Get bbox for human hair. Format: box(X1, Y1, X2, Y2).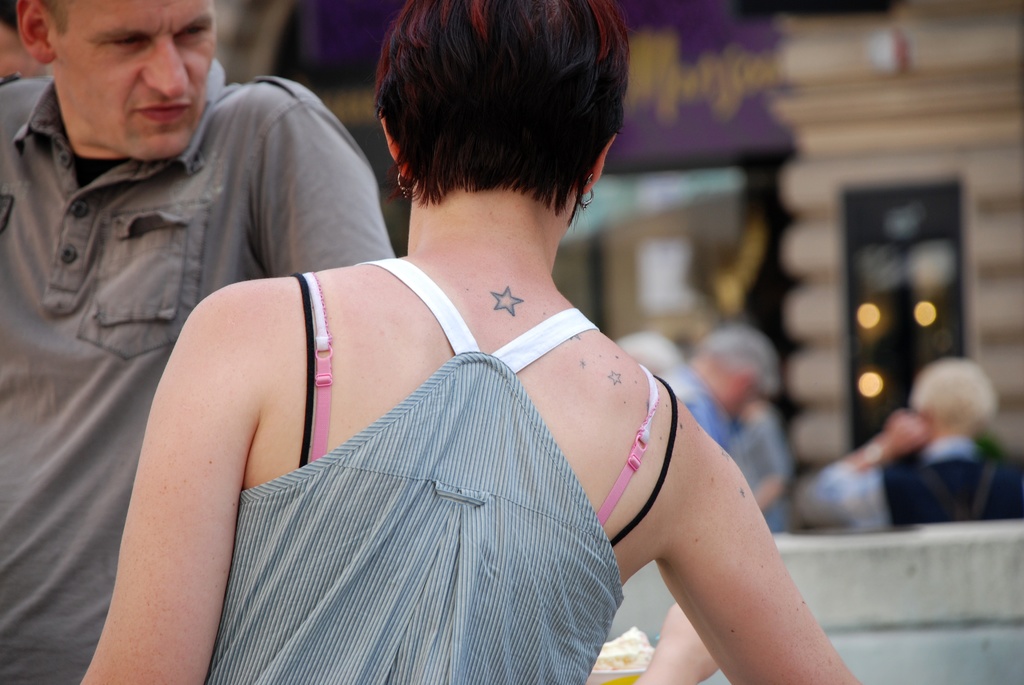
box(374, 0, 617, 235).
